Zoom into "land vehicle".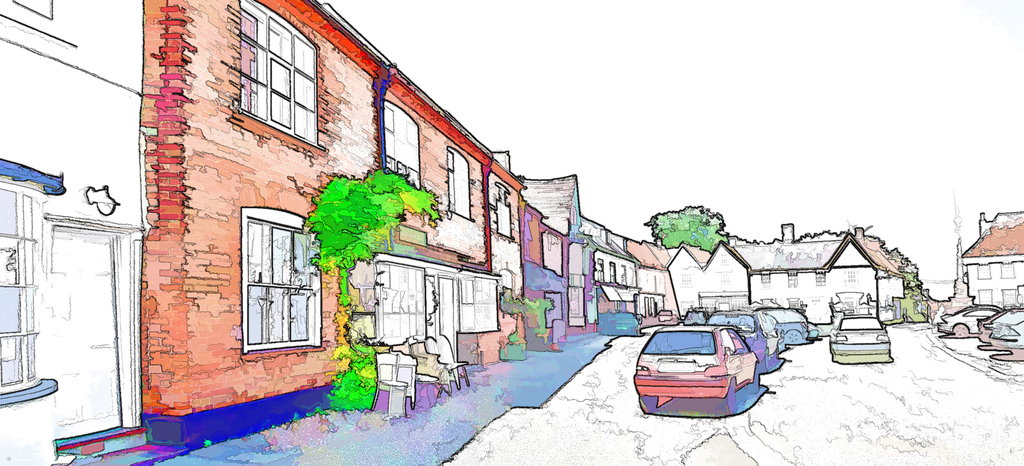
Zoom target: box(828, 312, 891, 360).
